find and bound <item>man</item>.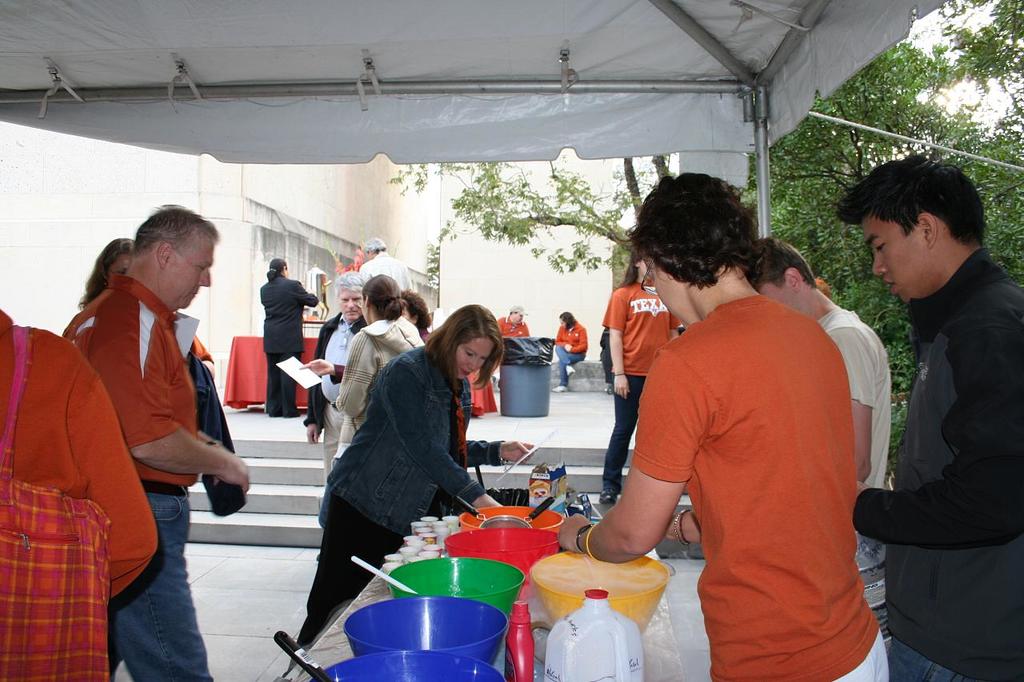
Bound: bbox(495, 305, 526, 338).
